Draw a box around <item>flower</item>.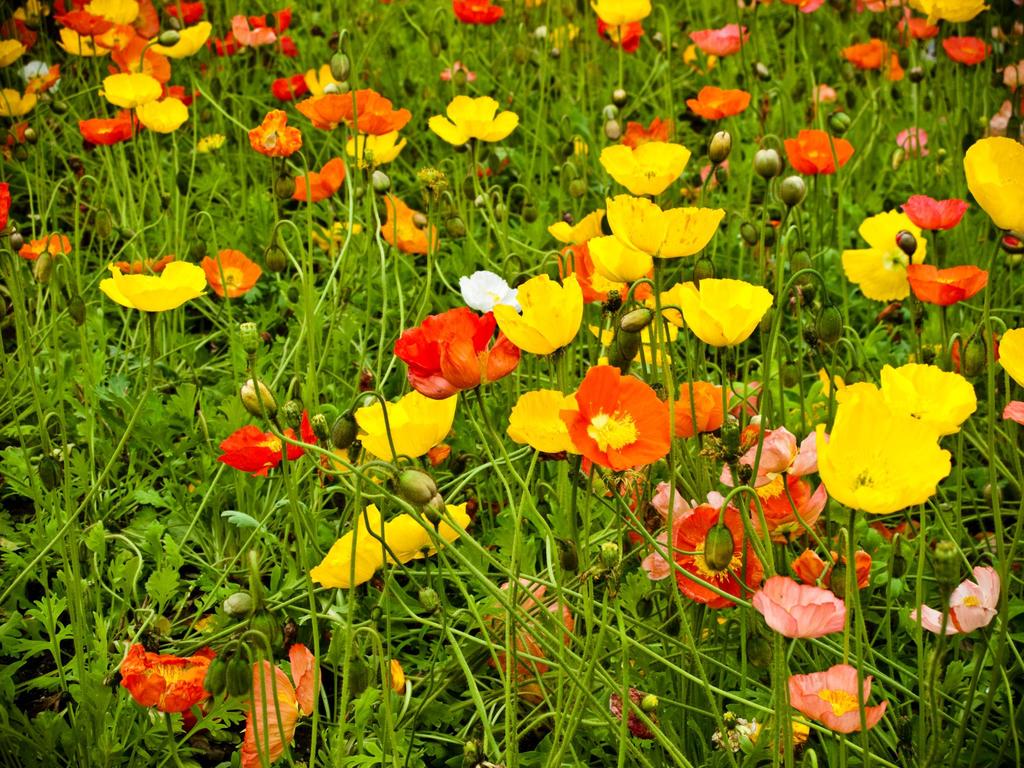
[x1=1003, y1=324, x2=1023, y2=392].
